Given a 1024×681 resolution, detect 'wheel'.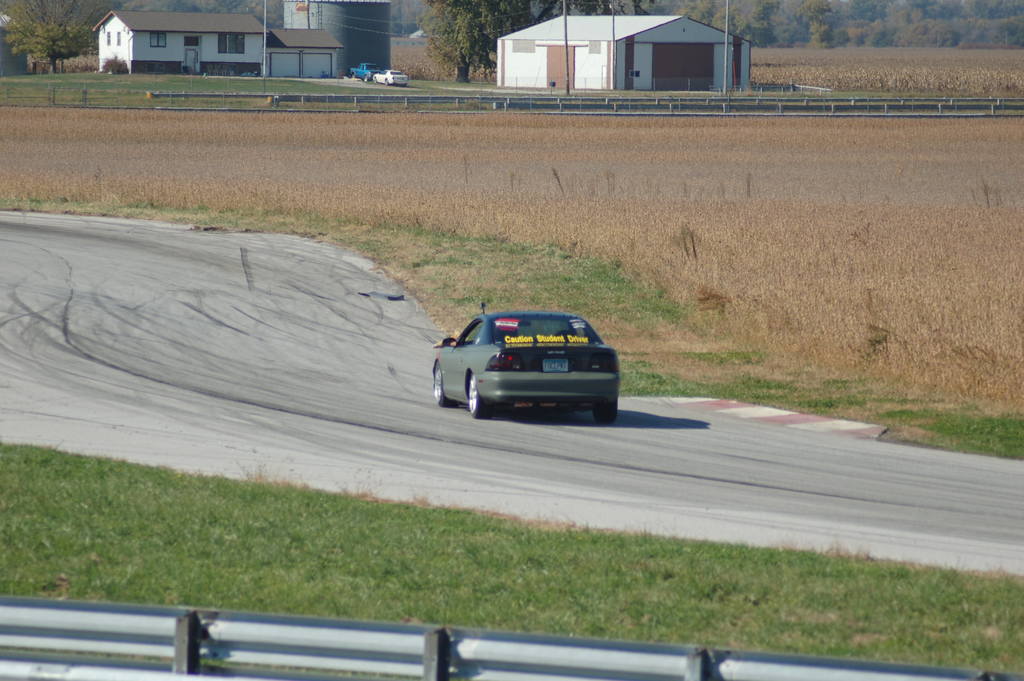
box=[596, 404, 615, 424].
